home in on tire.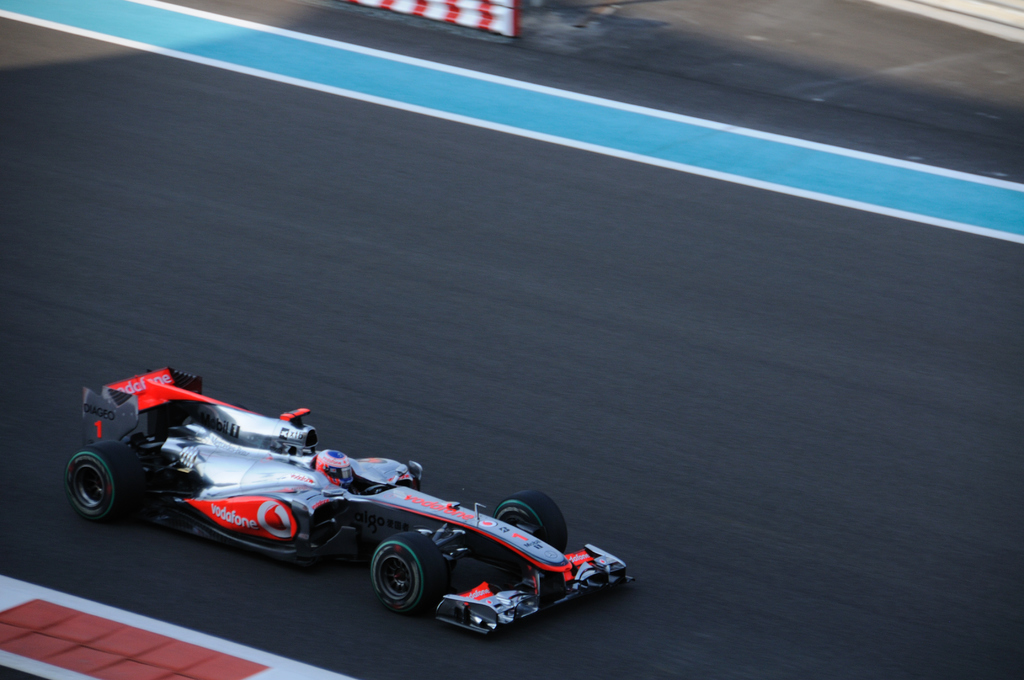
Homed in at 370, 531, 447, 613.
